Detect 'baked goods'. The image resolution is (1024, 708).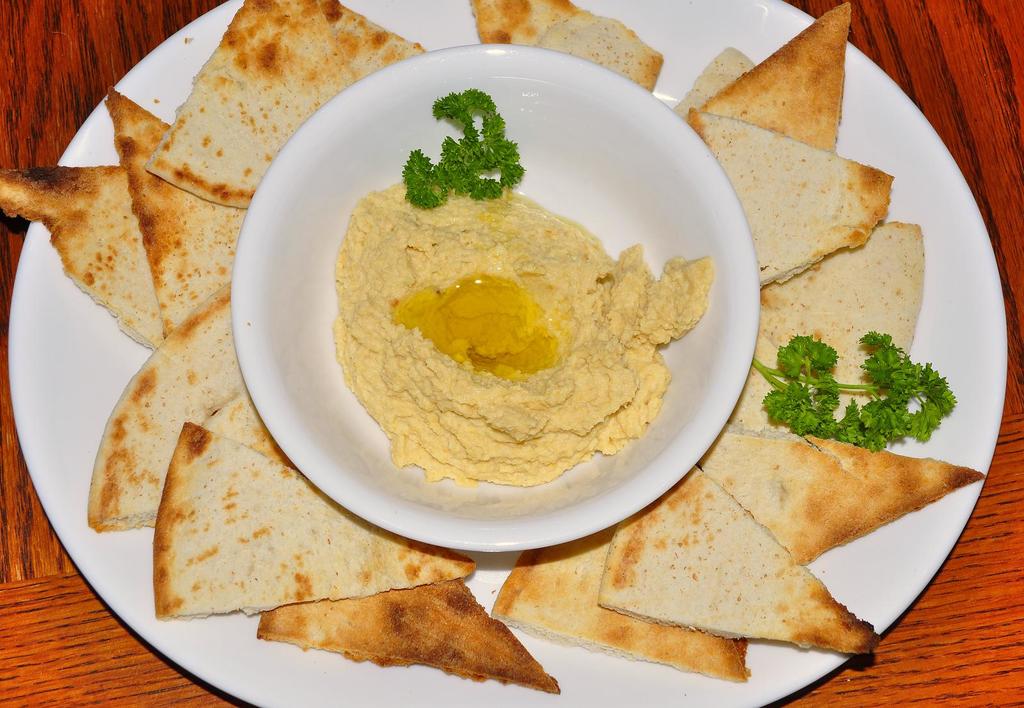
264,572,547,693.
